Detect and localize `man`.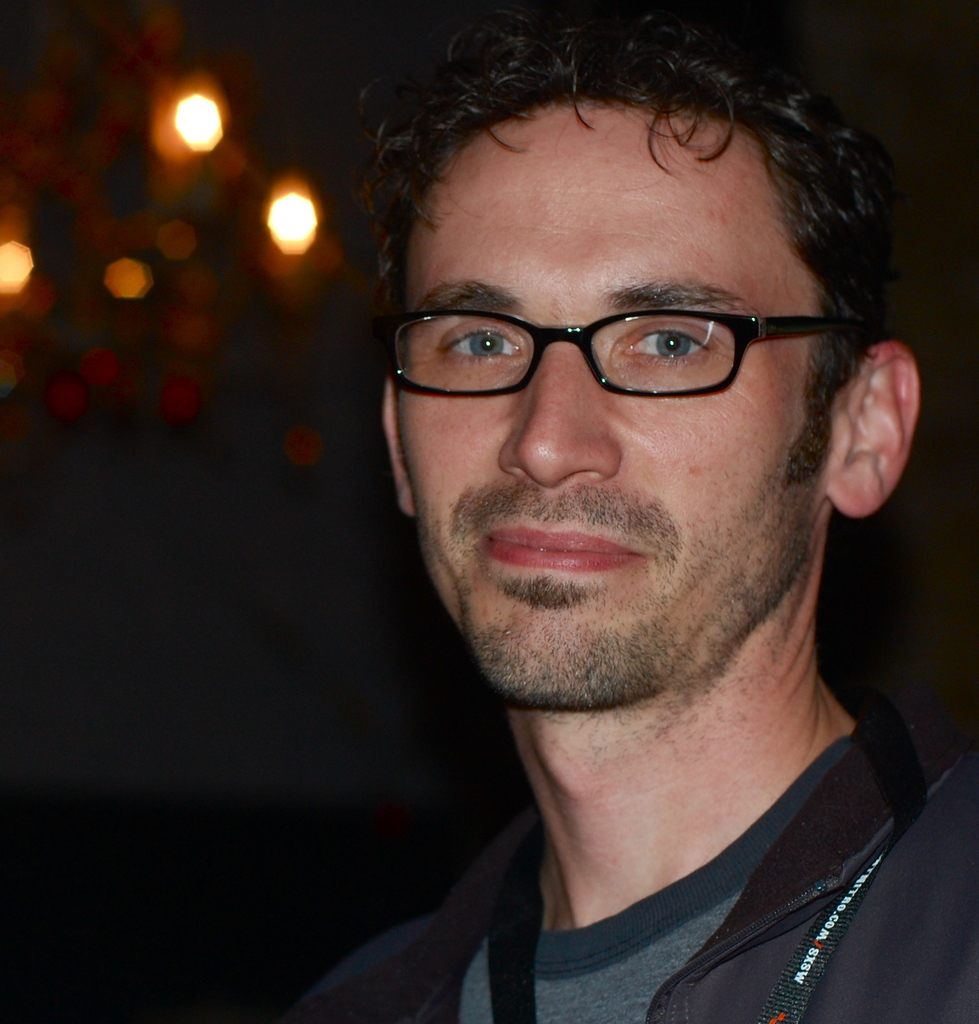
Localized at 195:0:978:1022.
